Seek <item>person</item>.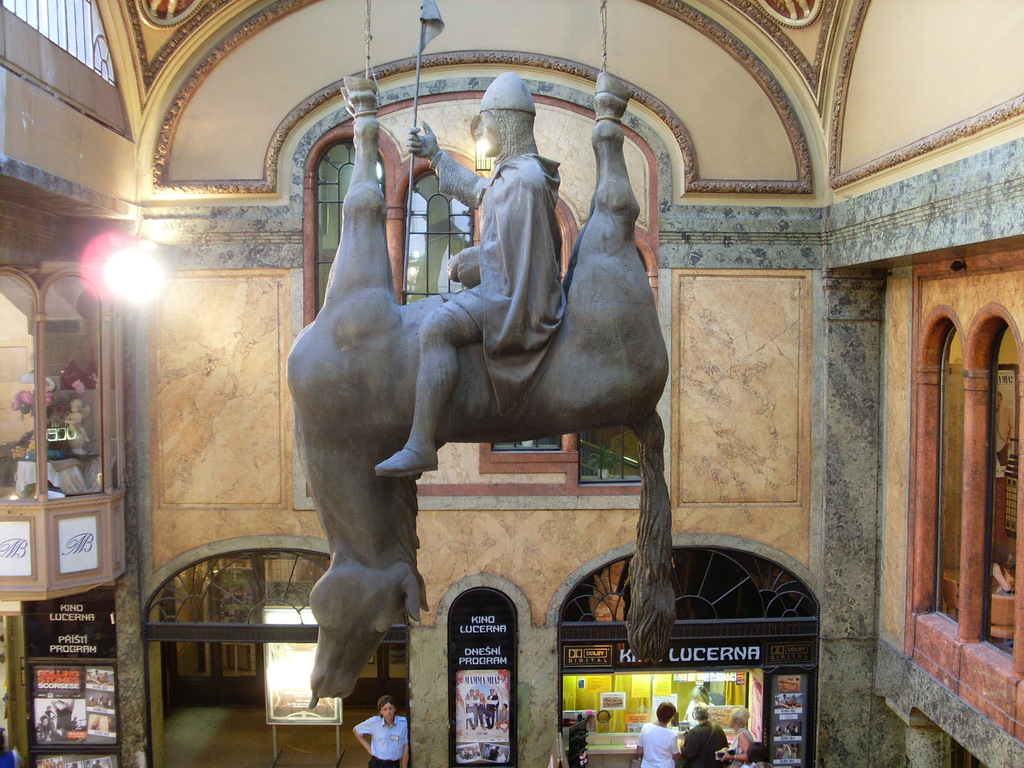
{"left": 345, "top": 698, "right": 412, "bottom": 767}.
